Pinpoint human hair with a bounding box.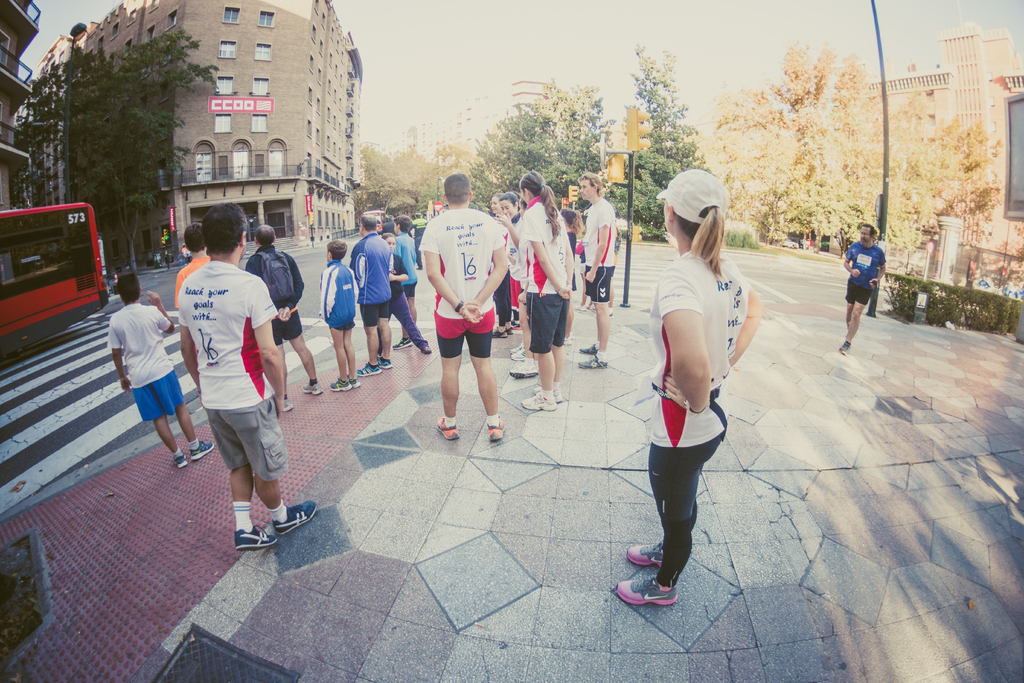
Rect(394, 215, 410, 234).
